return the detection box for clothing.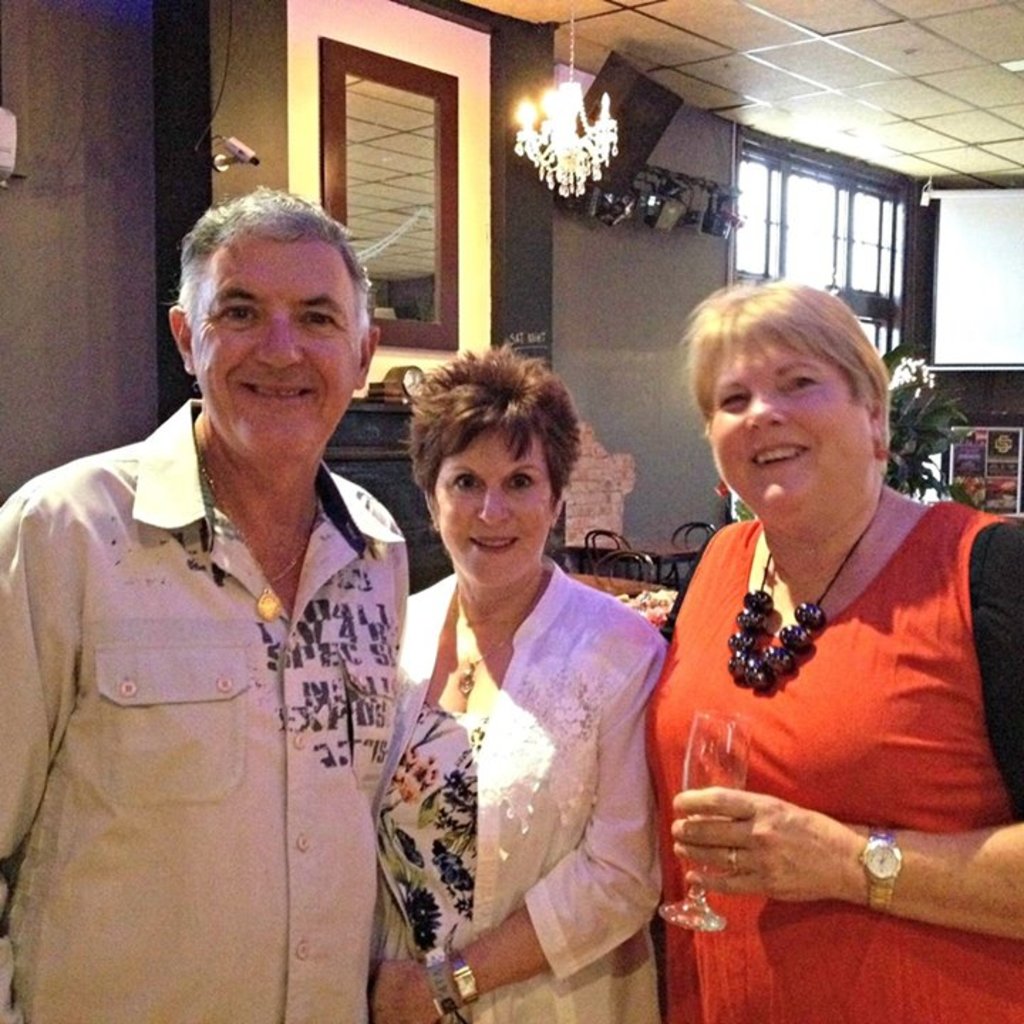
bbox(10, 402, 441, 996).
